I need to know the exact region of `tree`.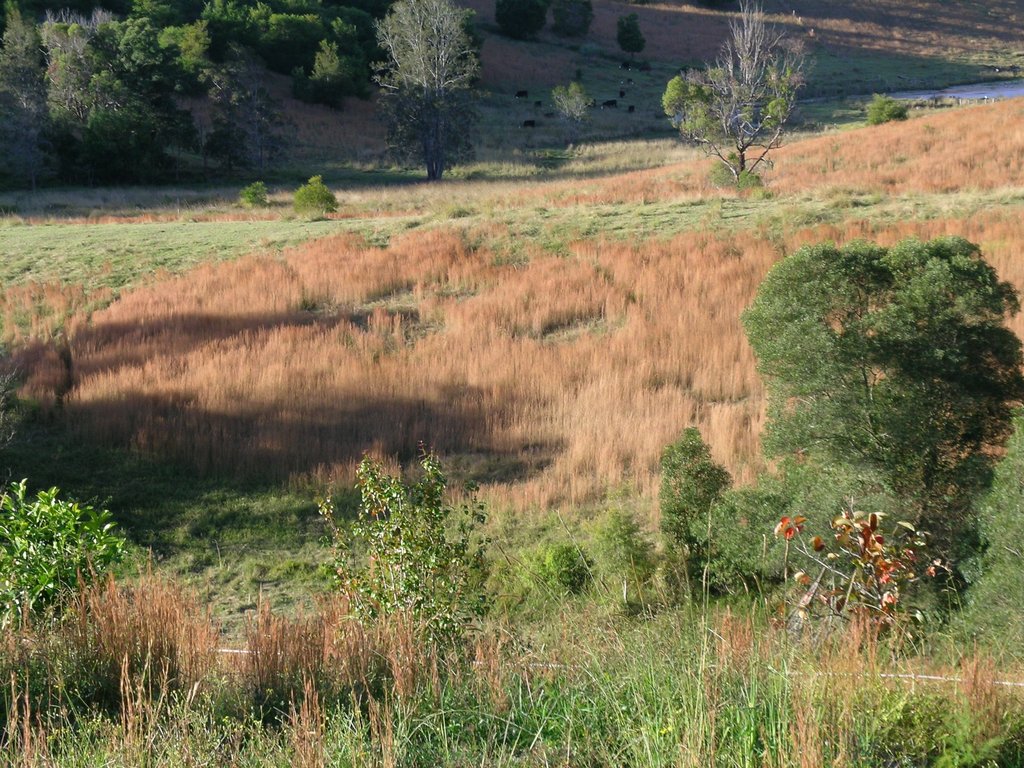
Region: Rect(657, 423, 733, 590).
